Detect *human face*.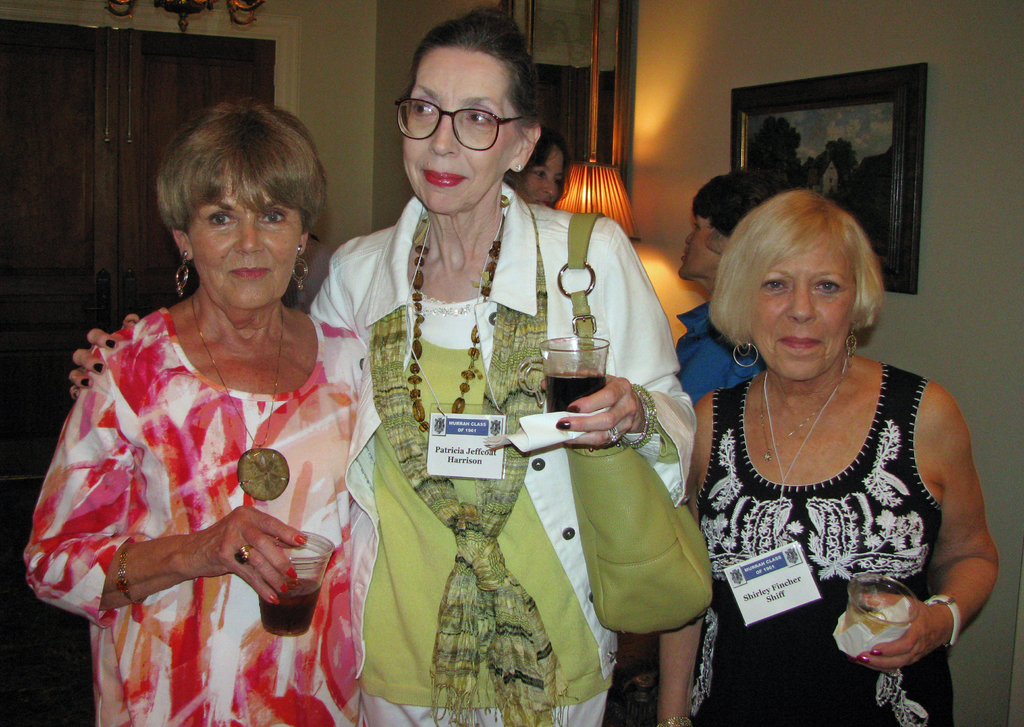
Detected at [527, 147, 564, 209].
